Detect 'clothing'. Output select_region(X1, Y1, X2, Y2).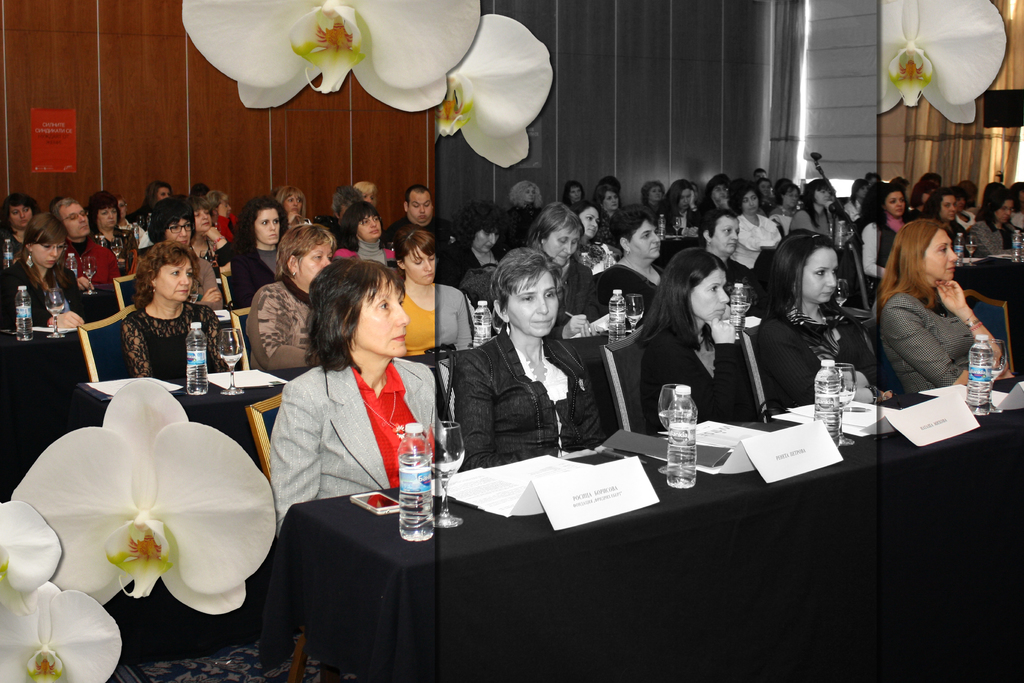
select_region(962, 229, 1014, 259).
